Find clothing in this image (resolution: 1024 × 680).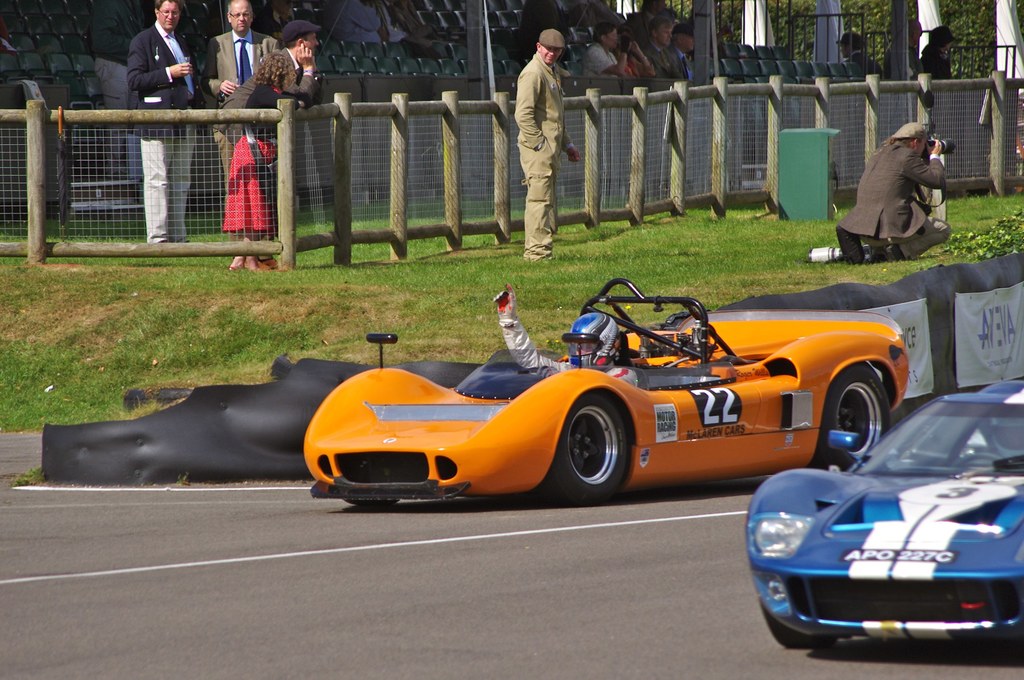
[340,0,406,44].
